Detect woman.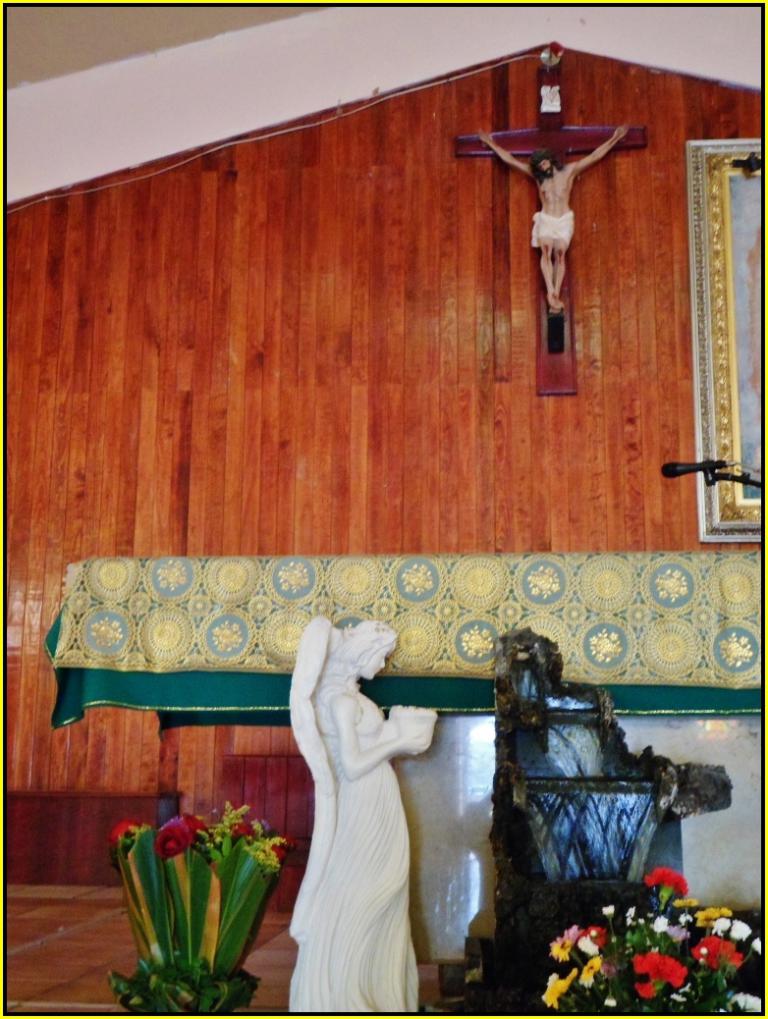
Detected at select_region(275, 594, 442, 1009).
